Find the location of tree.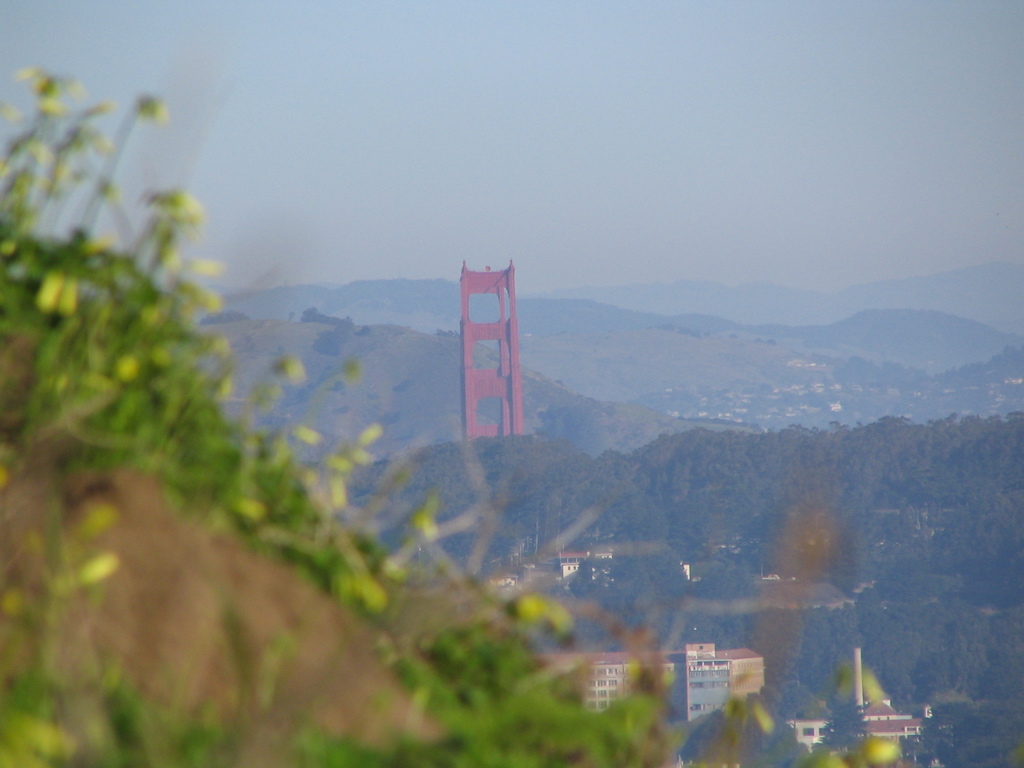
Location: [3, 77, 293, 614].
